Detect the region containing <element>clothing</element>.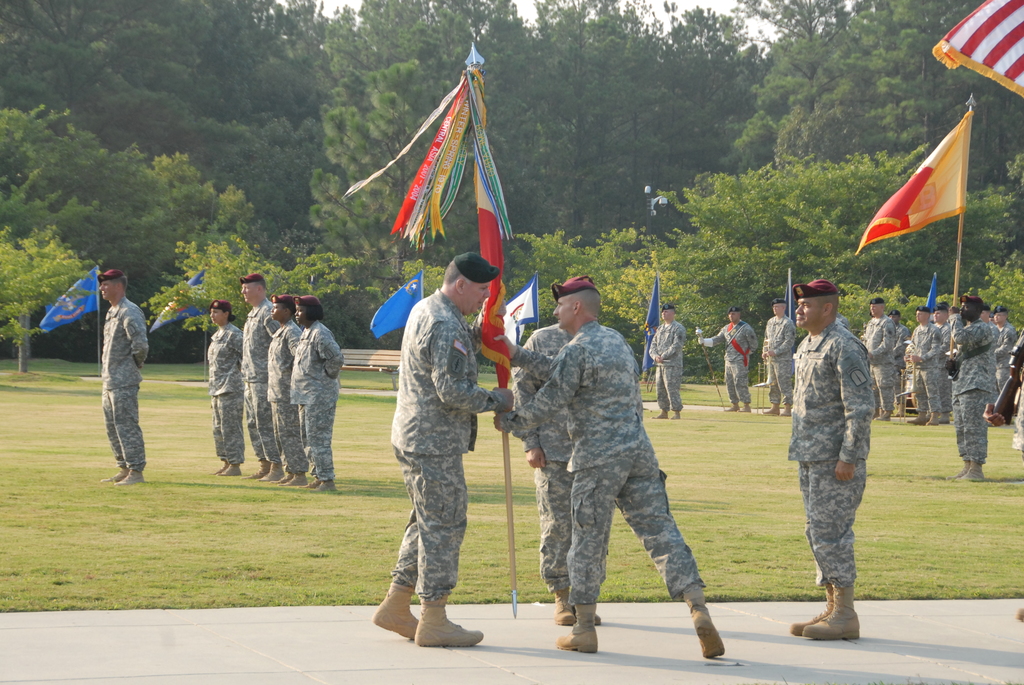
703,321,761,410.
